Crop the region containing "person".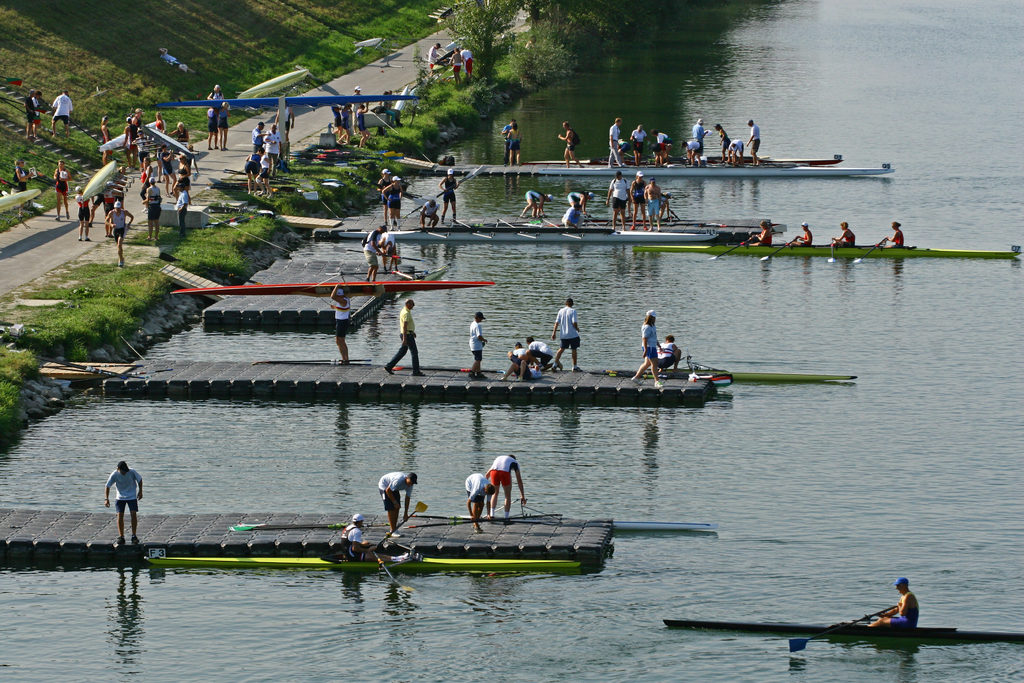
Crop region: bbox=(470, 308, 487, 378).
